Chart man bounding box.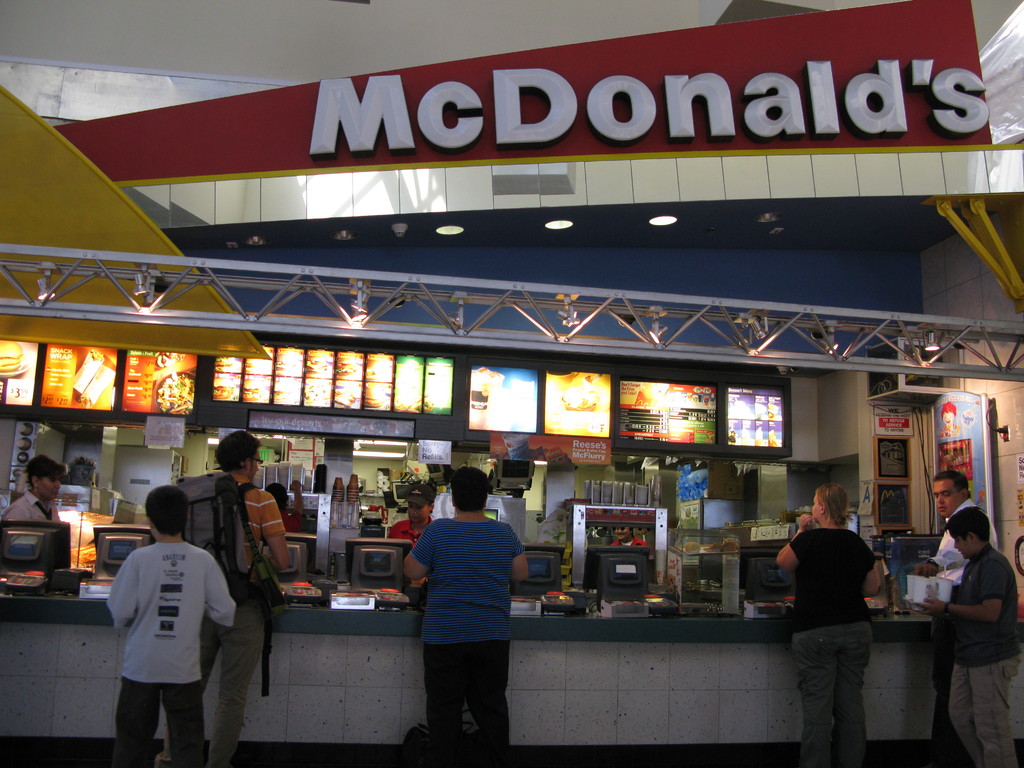
Charted: rect(608, 524, 646, 548).
